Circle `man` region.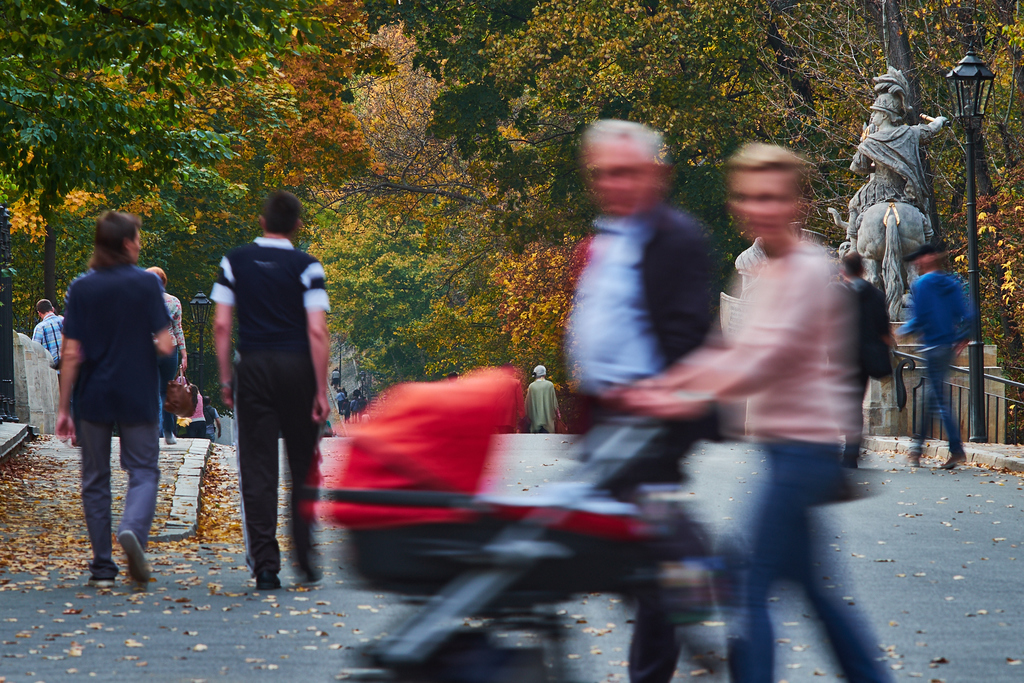
Region: [x1=612, y1=142, x2=900, y2=682].
